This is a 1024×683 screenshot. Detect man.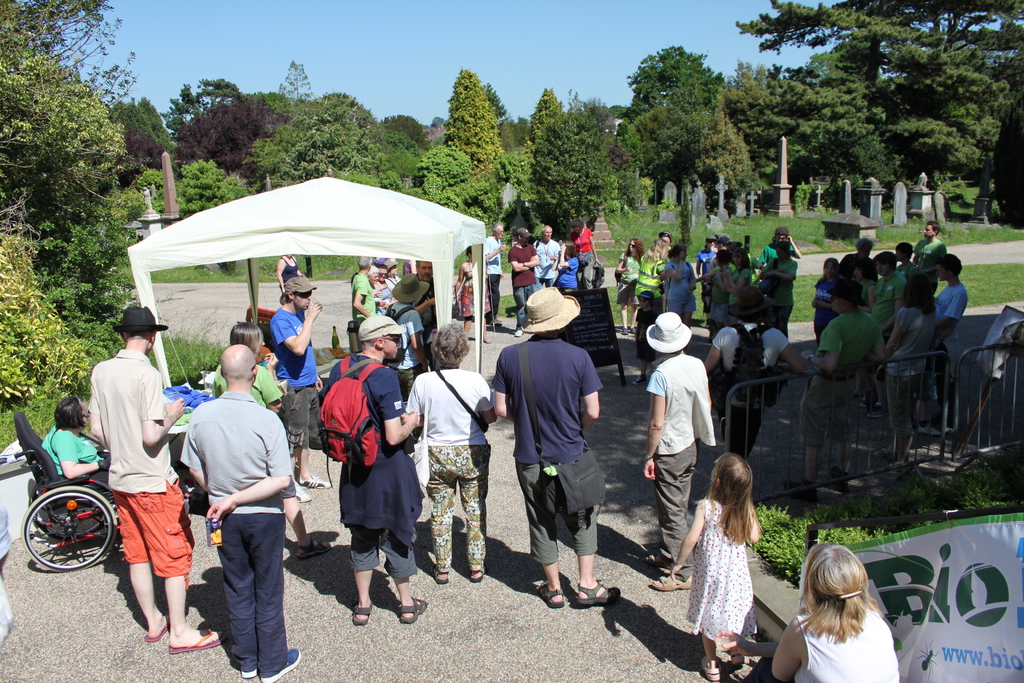
(x1=90, y1=311, x2=220, y2=651).
